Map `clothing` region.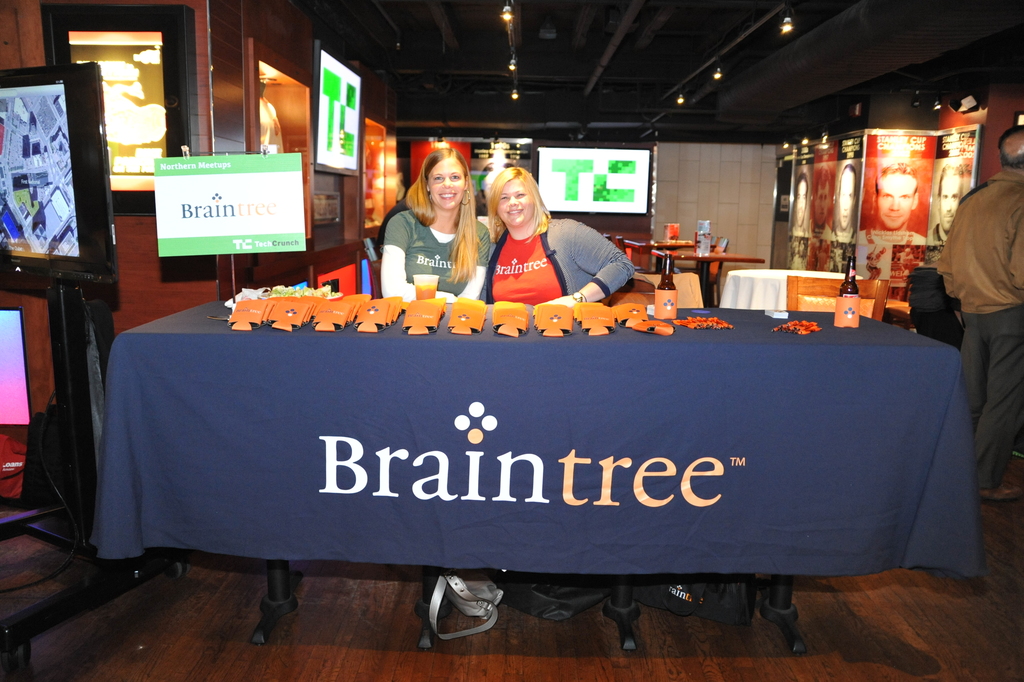
Mapped to (left=475, top=200, right=637, bottom=302).
